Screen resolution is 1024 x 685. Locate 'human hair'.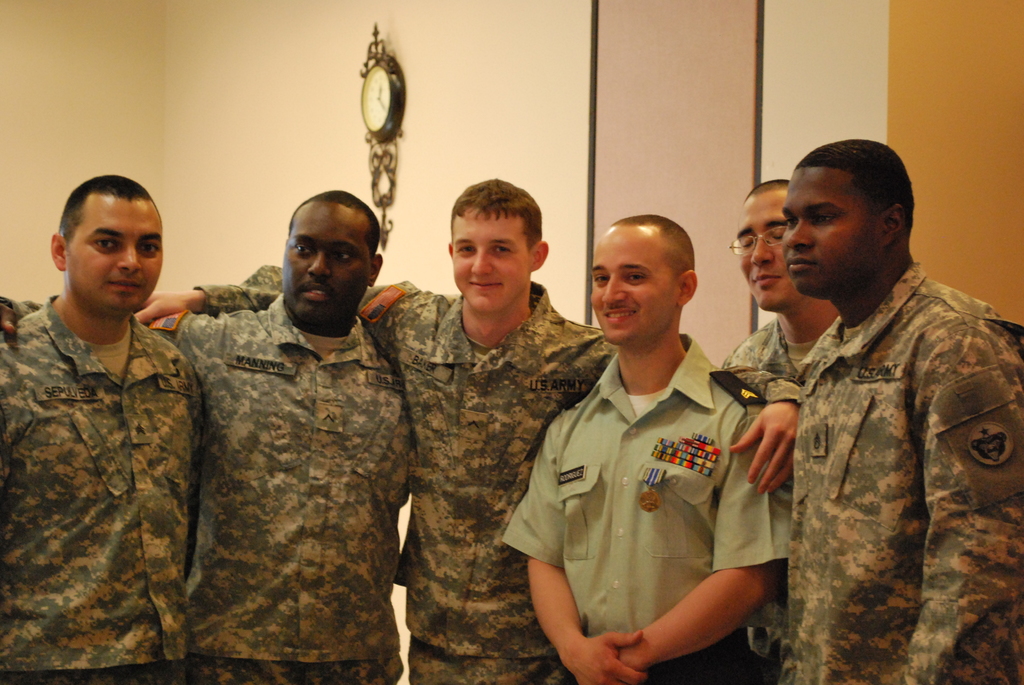
region(286, 187, 378, 245).
